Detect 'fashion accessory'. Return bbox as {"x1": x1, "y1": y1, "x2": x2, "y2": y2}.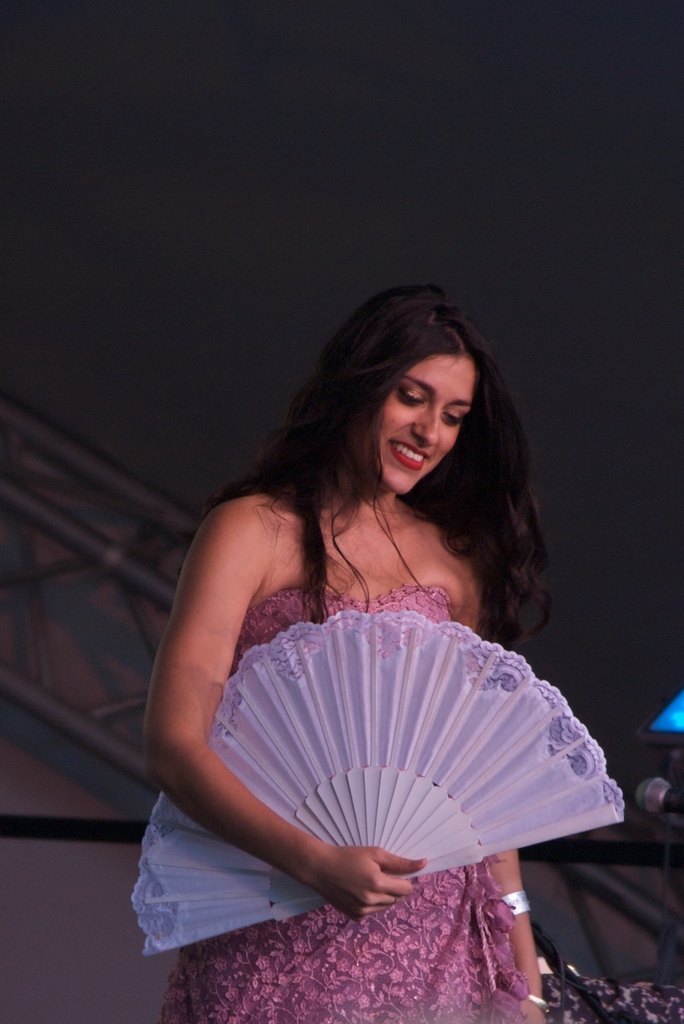
{"x1": 500, "y1": 887, "x2": 532, "y2": 915}.
